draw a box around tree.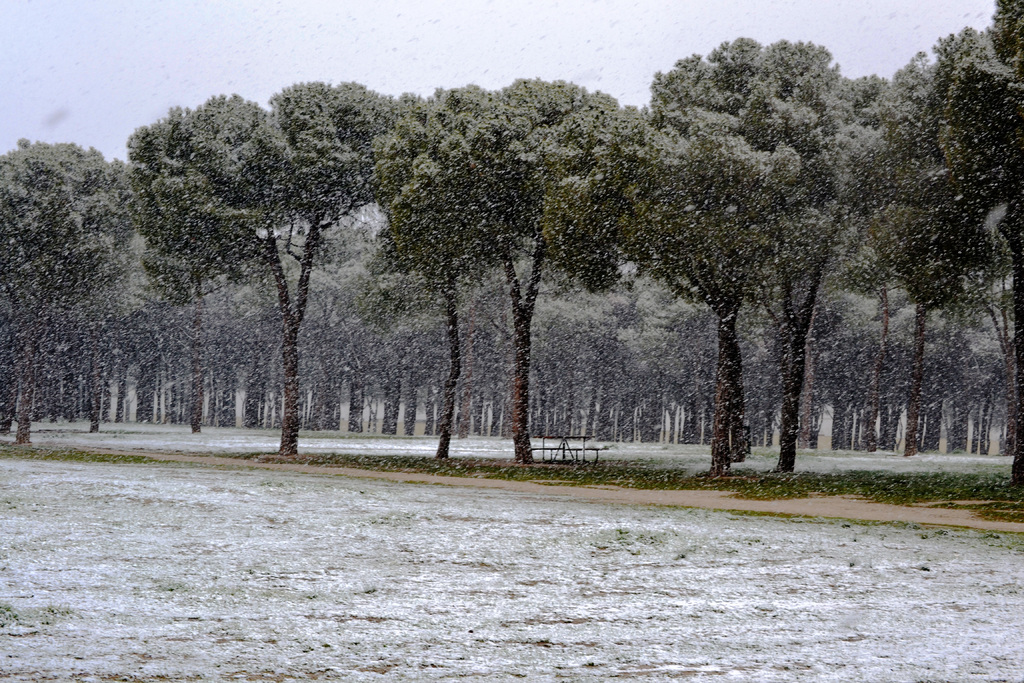
<bbox>124, 74, 408, 458</bbox>.
